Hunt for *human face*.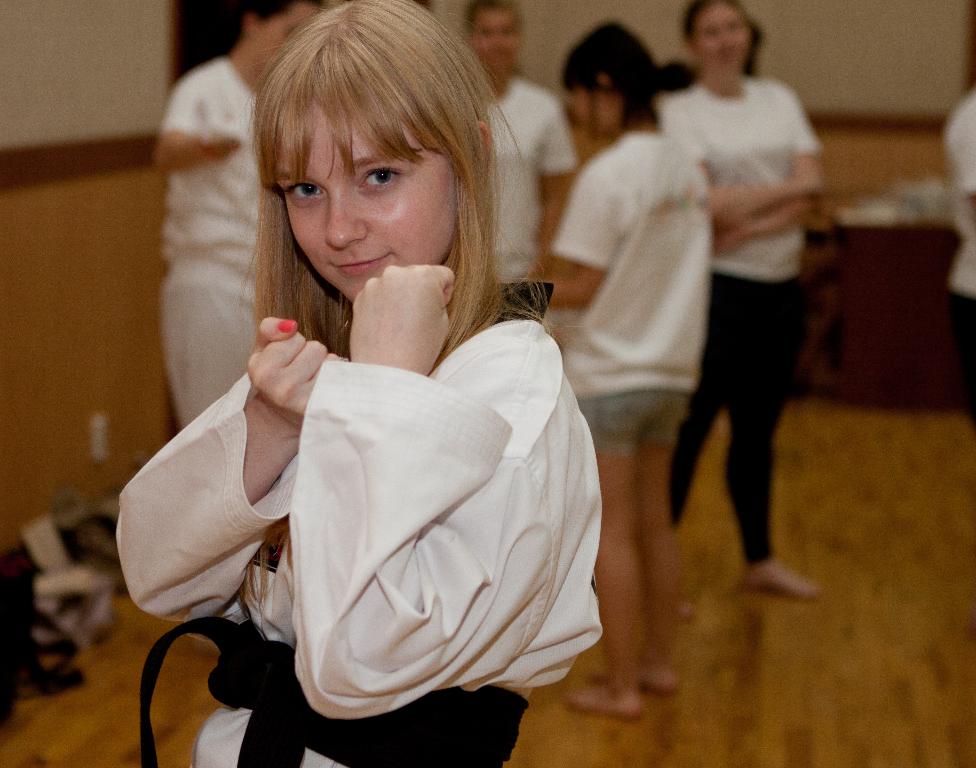
Hunted down at l=475, t=12, r=520, b=66.
